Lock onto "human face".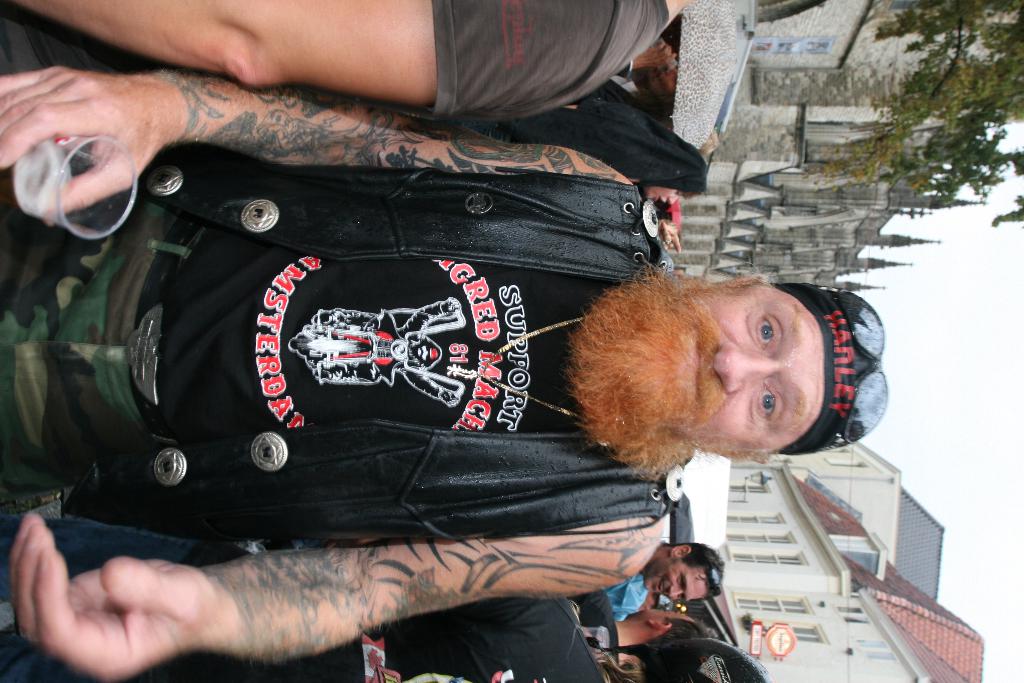
Locked: l=570, t=258, r=825, b=481.
